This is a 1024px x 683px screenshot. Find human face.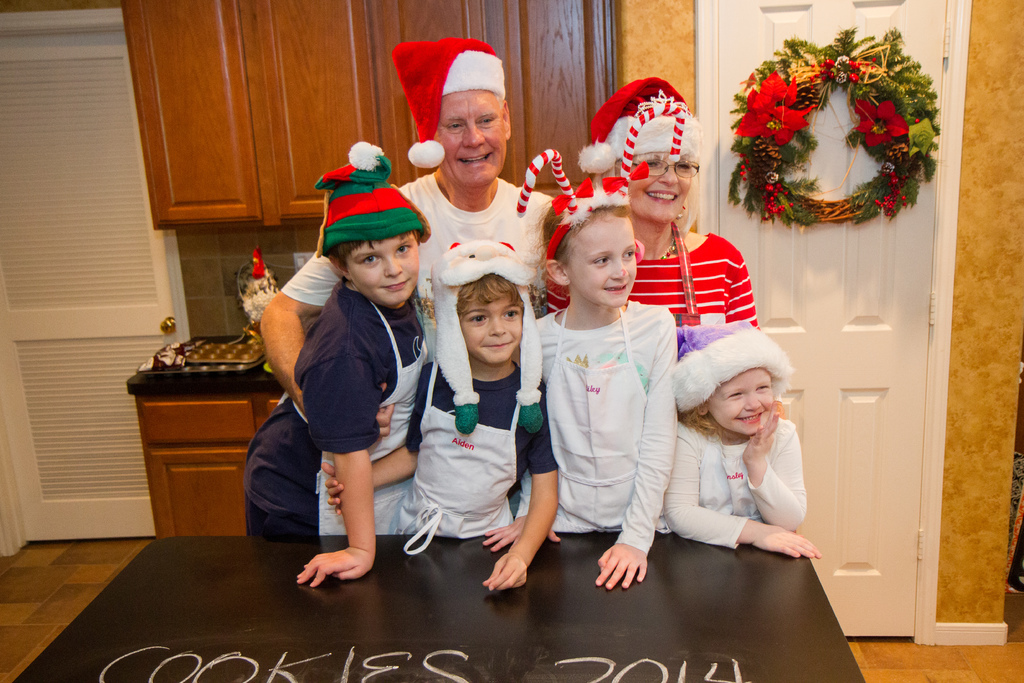
Bounding box: x1=708 y1=368 x2=780 y2=436.
